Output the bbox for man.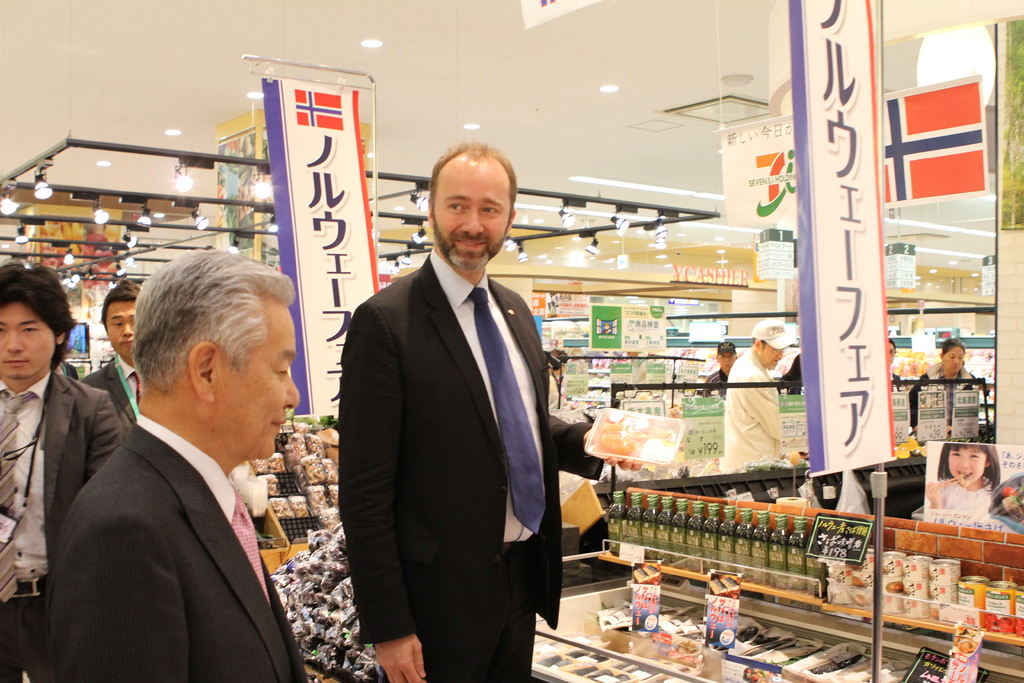
region(0, 258, 124, 682).
